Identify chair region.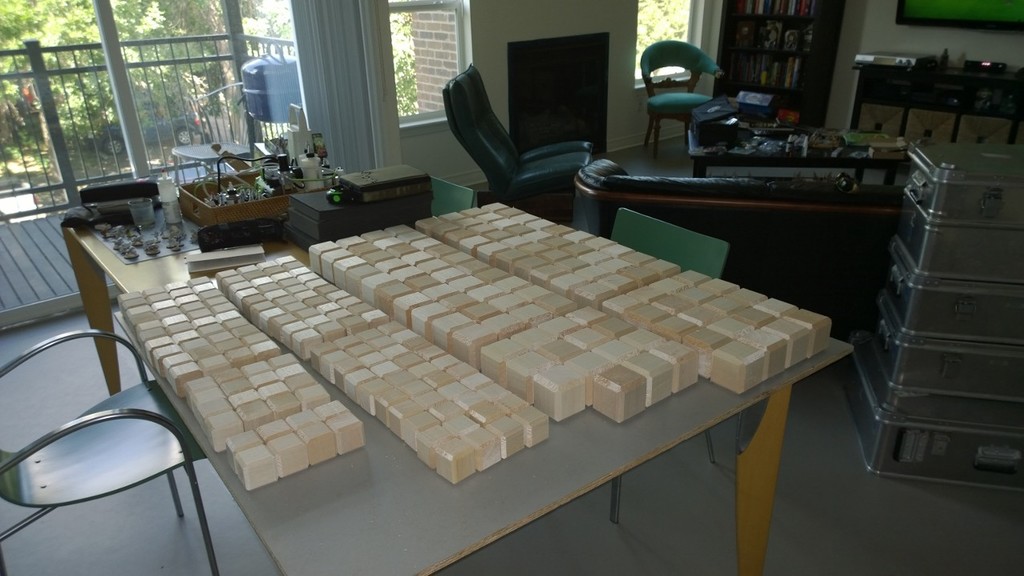
Region: Rect(430, 176, 476, 216).
